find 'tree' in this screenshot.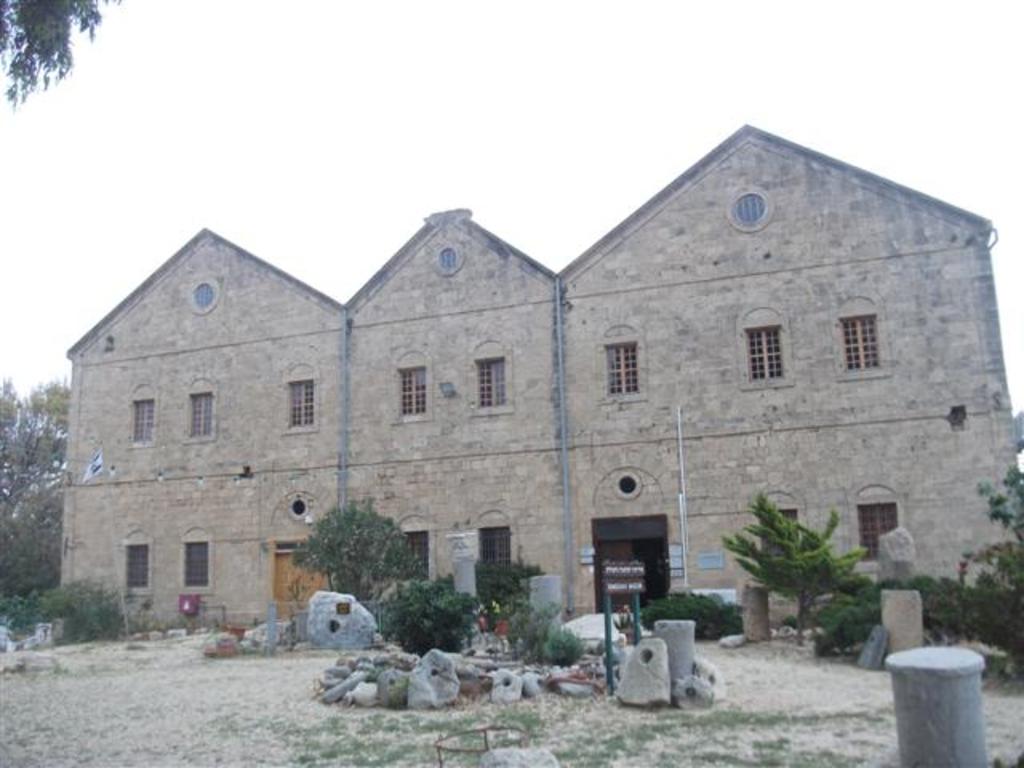
The bounding box for 'tree' is 808 458 1022 669.
